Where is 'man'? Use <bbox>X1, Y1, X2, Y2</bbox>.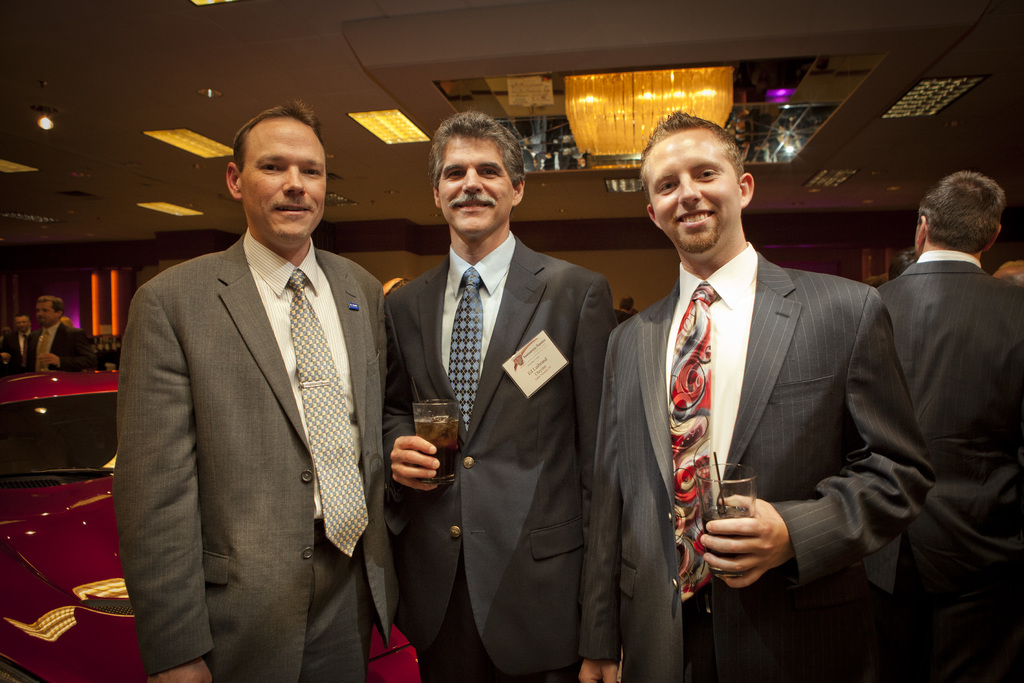
<bbox>876, 165, 1023, 682</bbox>.
